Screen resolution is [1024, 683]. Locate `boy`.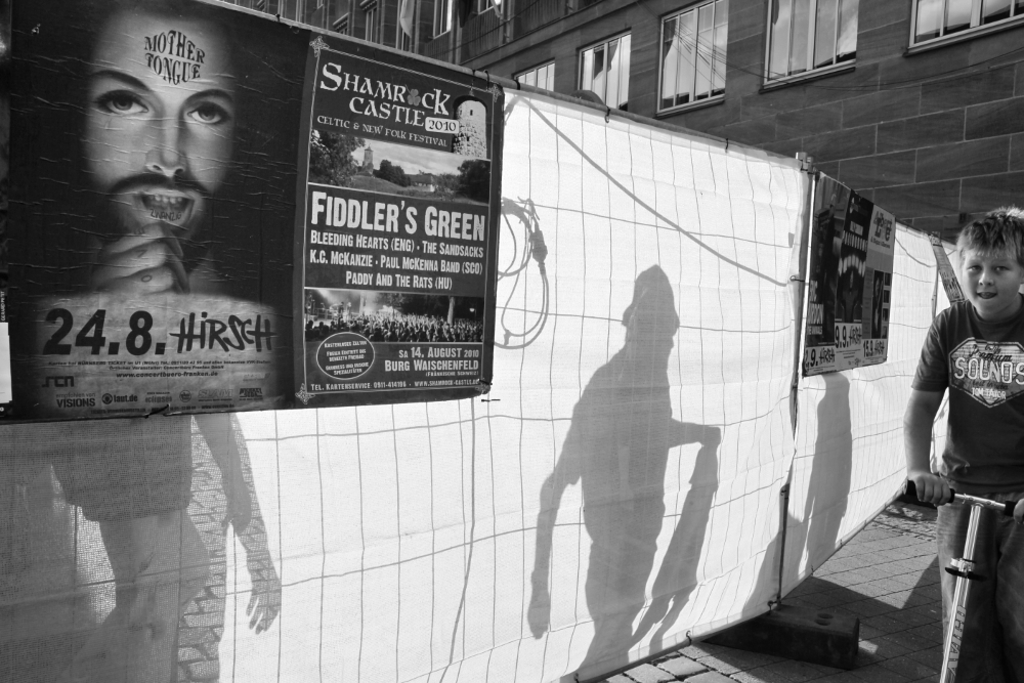
Rect(901, 205, 1023, 682).
